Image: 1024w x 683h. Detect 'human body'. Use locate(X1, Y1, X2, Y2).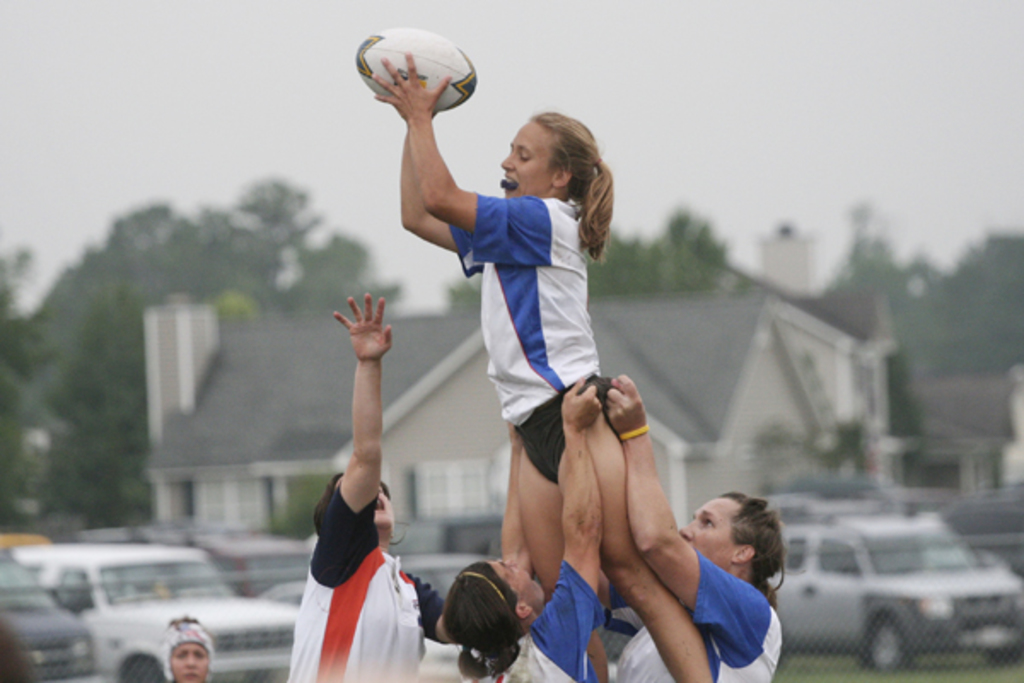
locate(449, 374, 611, 681).
